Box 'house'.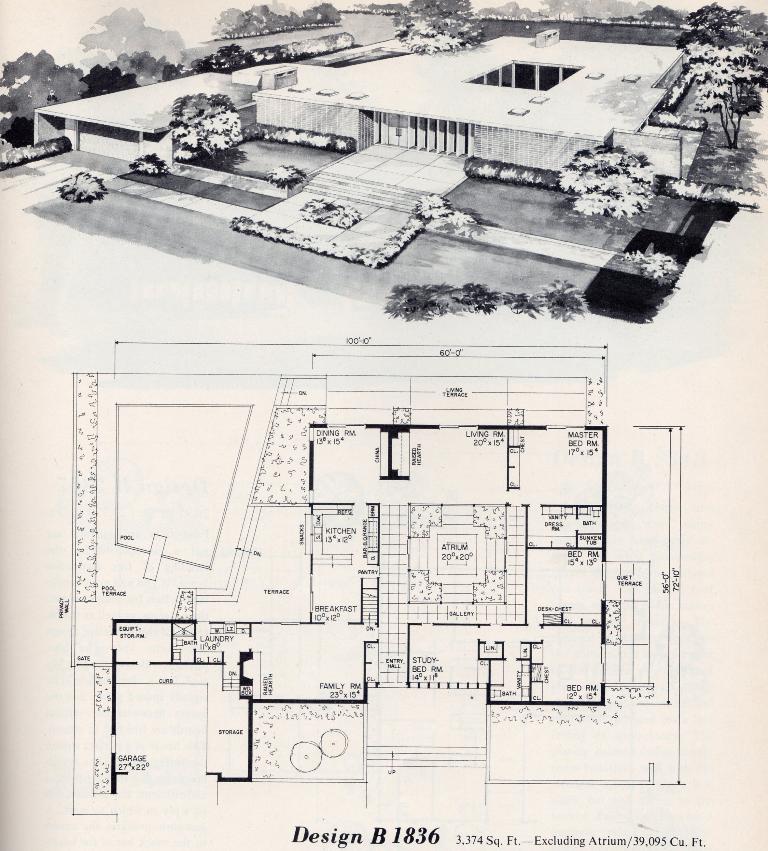
select_region(43, 69, 262, 170).
